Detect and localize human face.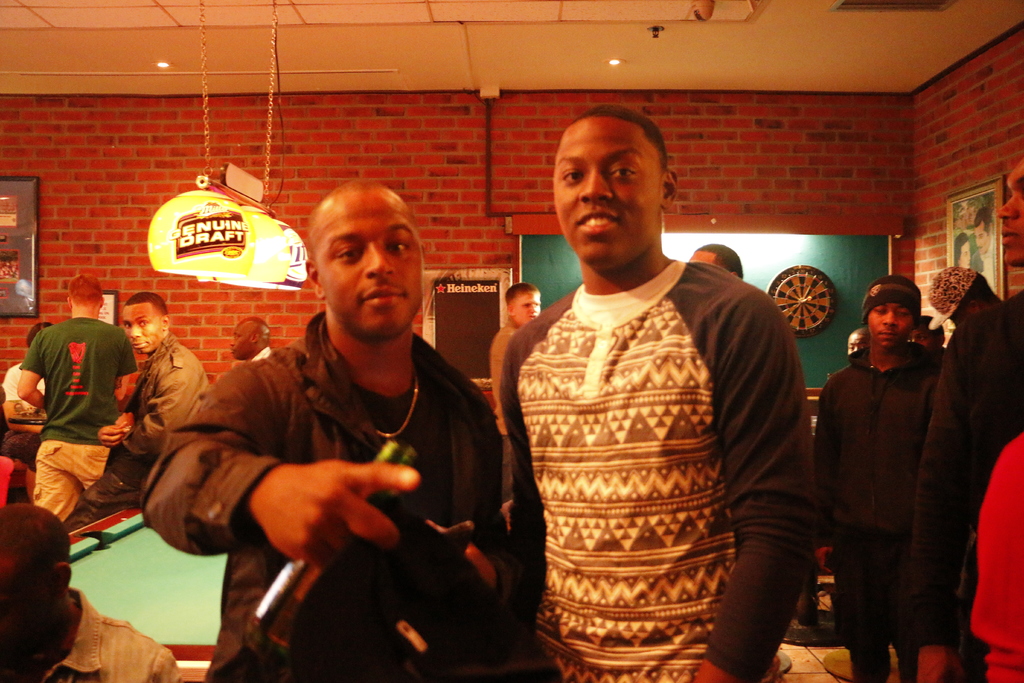
Localized at left=120, top=304, right=163, bottom=352.
